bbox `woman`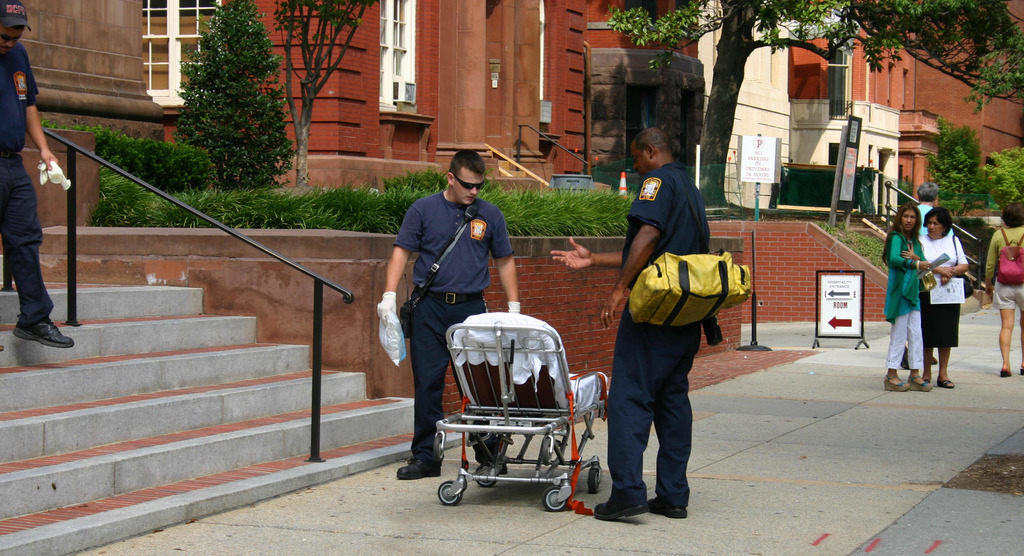
region(918, 204, 968, 389)
